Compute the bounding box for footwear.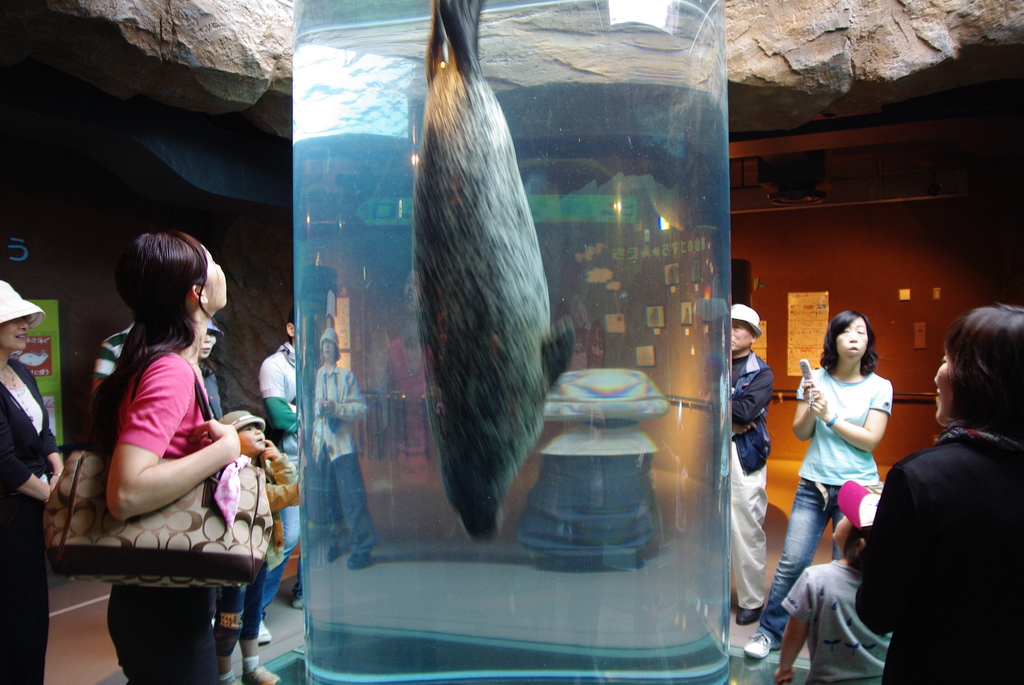
{"left": 742, "top": 624, "right": 779, "bottom": 665}.
